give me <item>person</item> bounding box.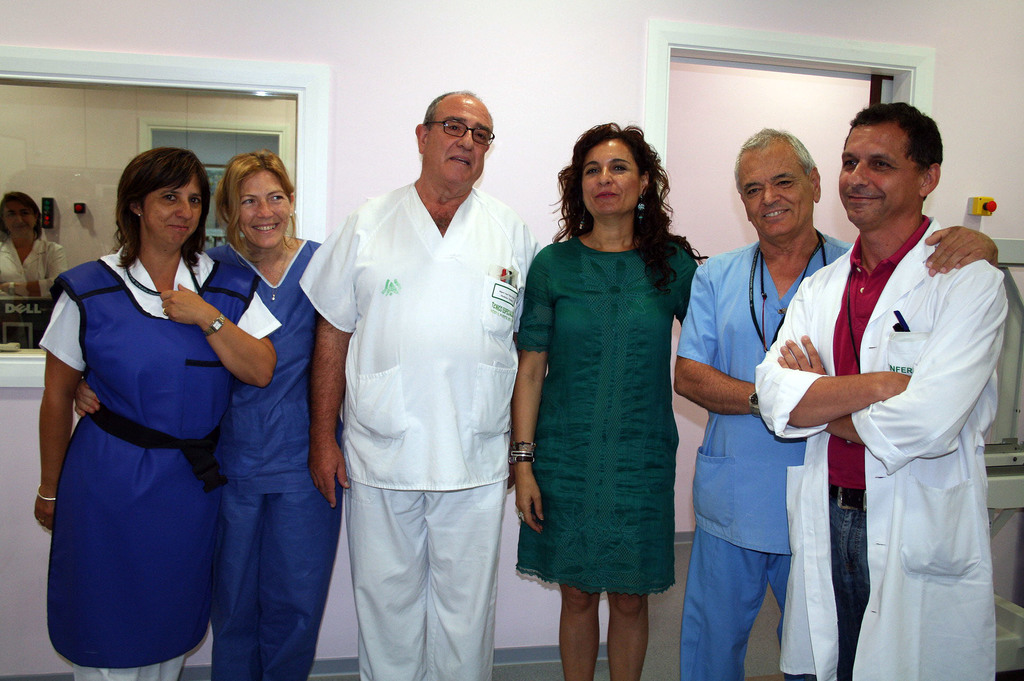
left=0, top=195, right=63, bottom=304.
